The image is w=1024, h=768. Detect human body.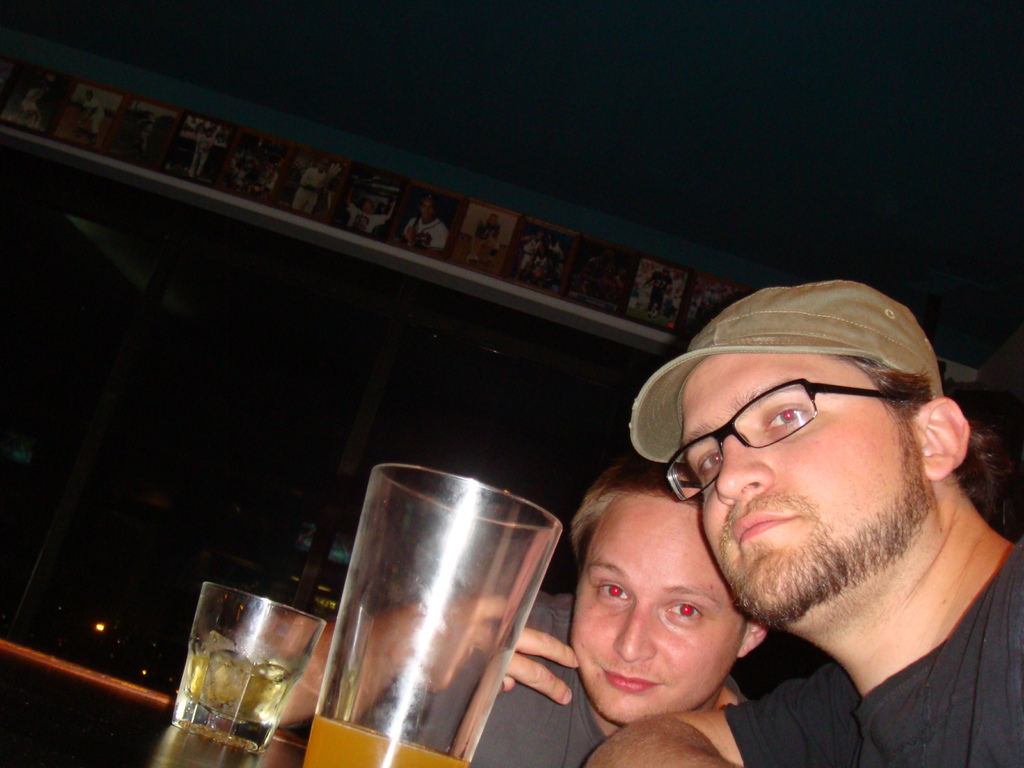
Detection: l=211, t=579, r=748, b=767.
